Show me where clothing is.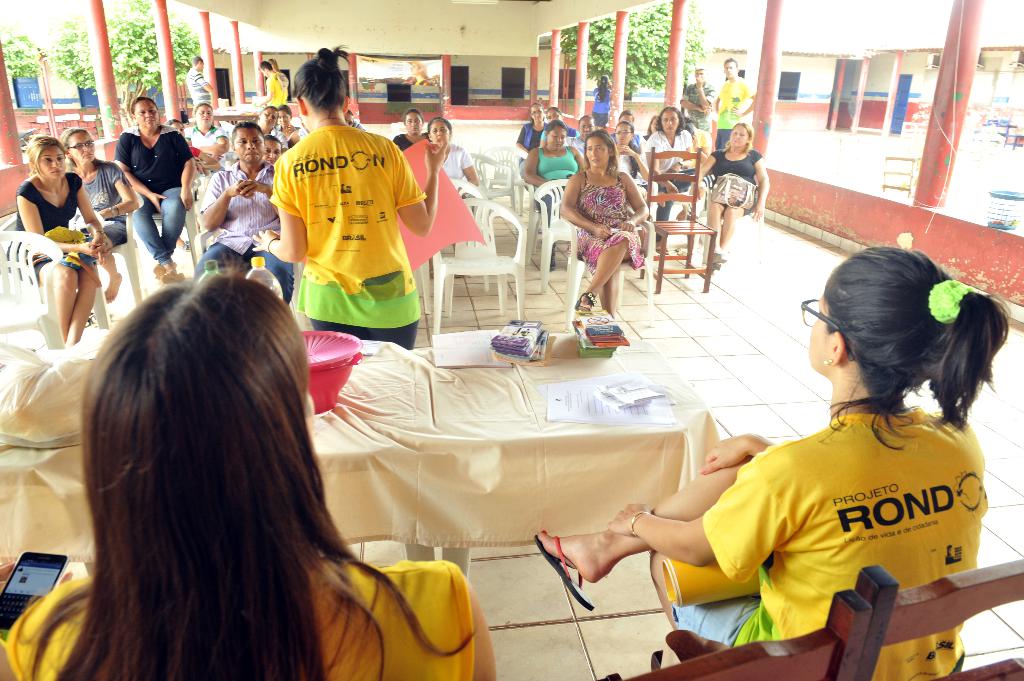
clothing is at x1=5 y1=561 x2=477 y2=680.
